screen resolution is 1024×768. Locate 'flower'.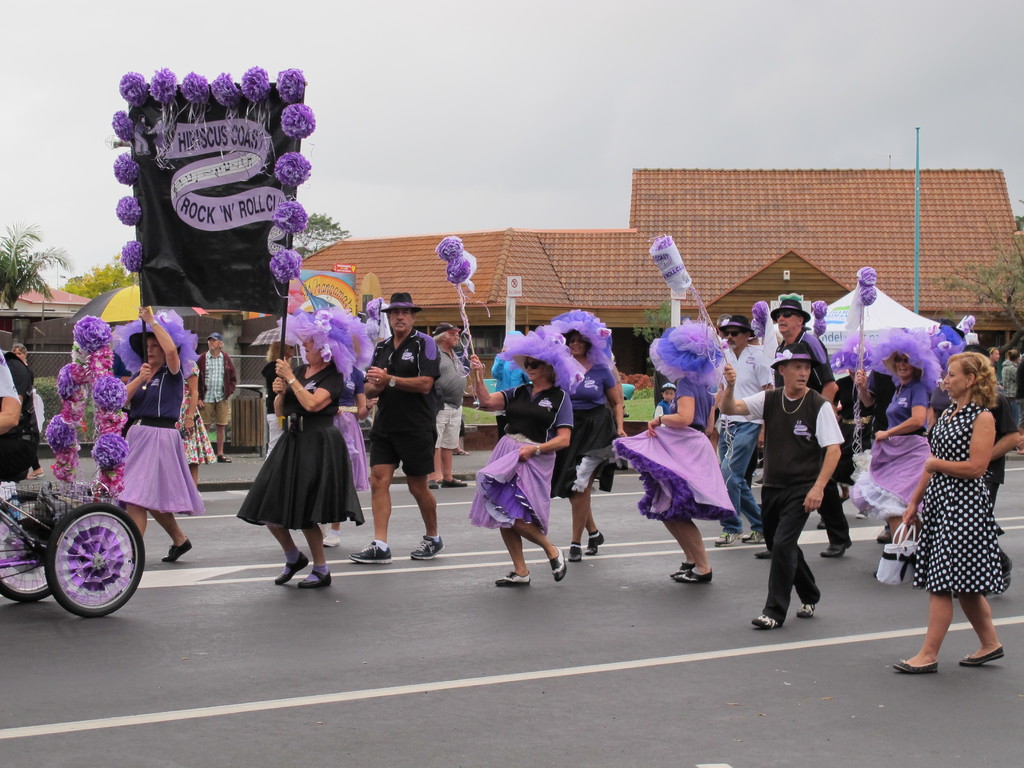
left=120, top=239, right=155, bottom=276.
